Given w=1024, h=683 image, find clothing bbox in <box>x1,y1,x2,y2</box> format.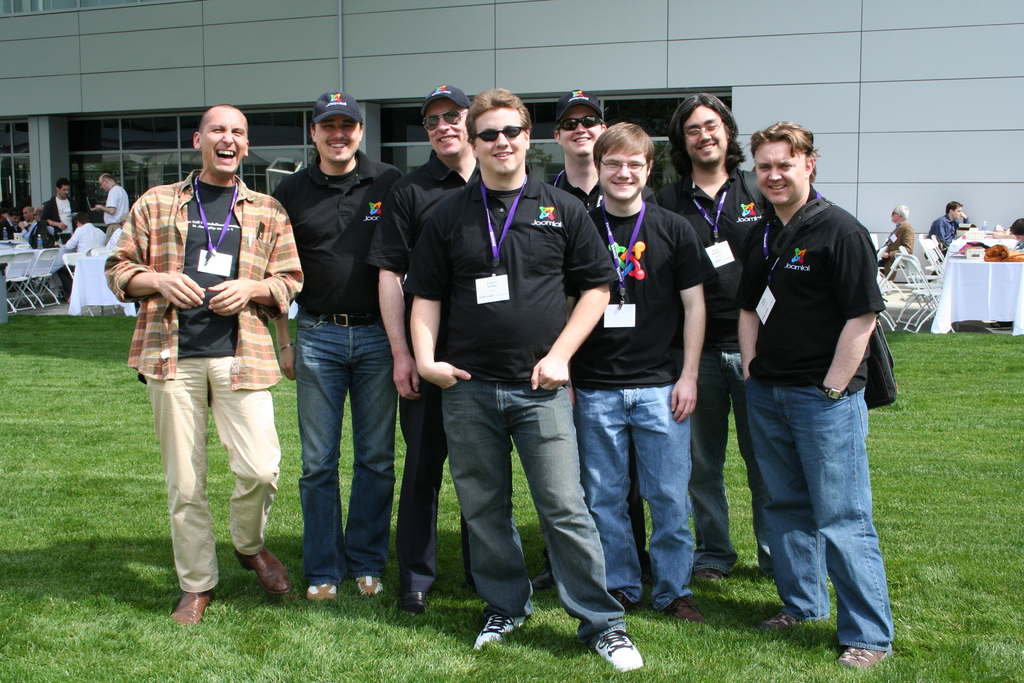
<box>274,151,401,572</box>.
